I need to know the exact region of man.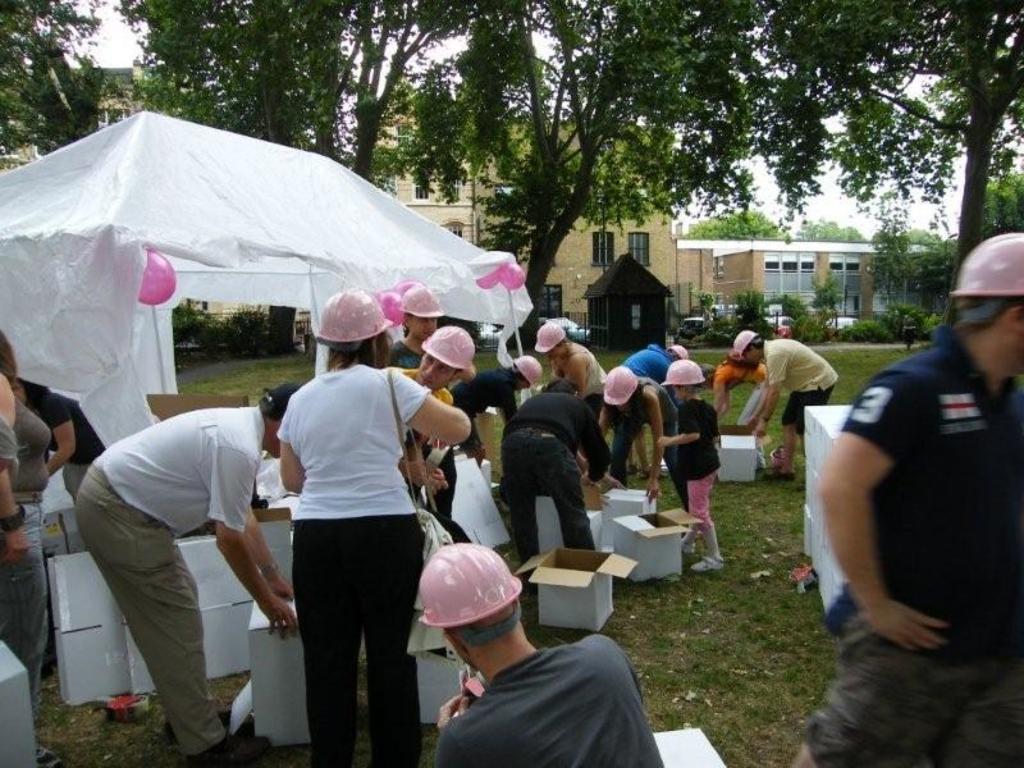
Region: crop(497, 372, 611, 589).
